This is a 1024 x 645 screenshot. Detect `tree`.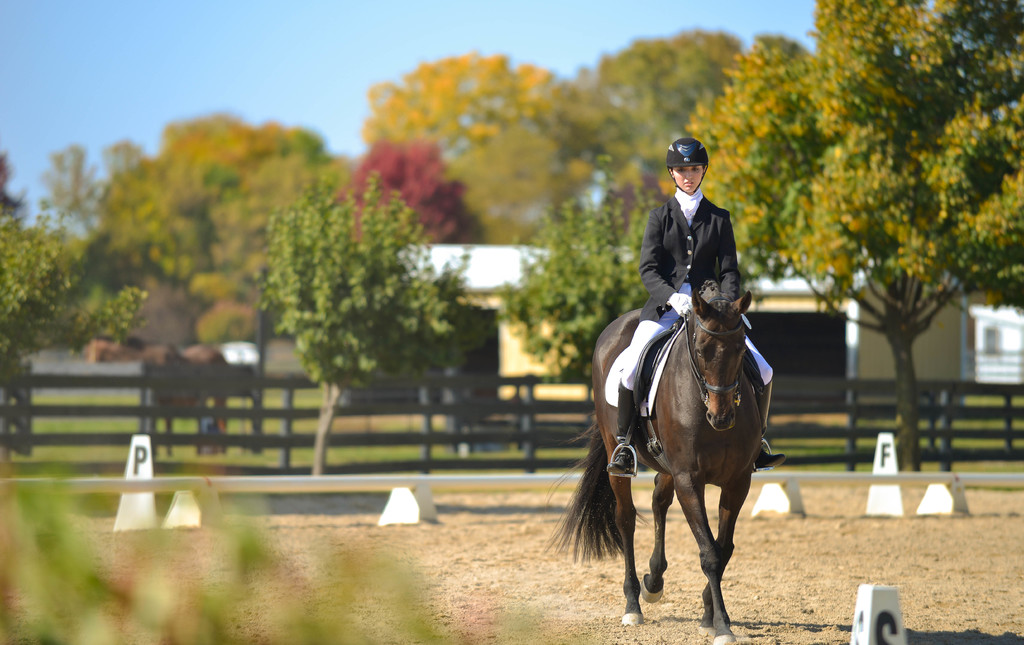
(252, 164, 474, 473).
